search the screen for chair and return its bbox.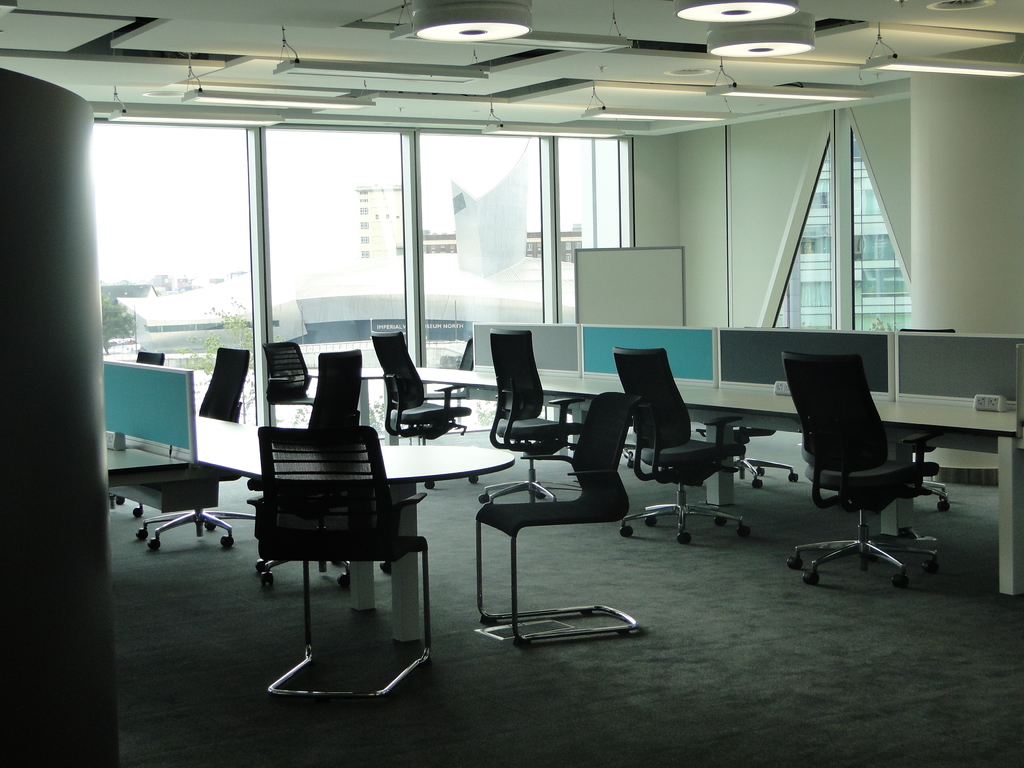
Found: BBox(696, 426, 804, 490).
